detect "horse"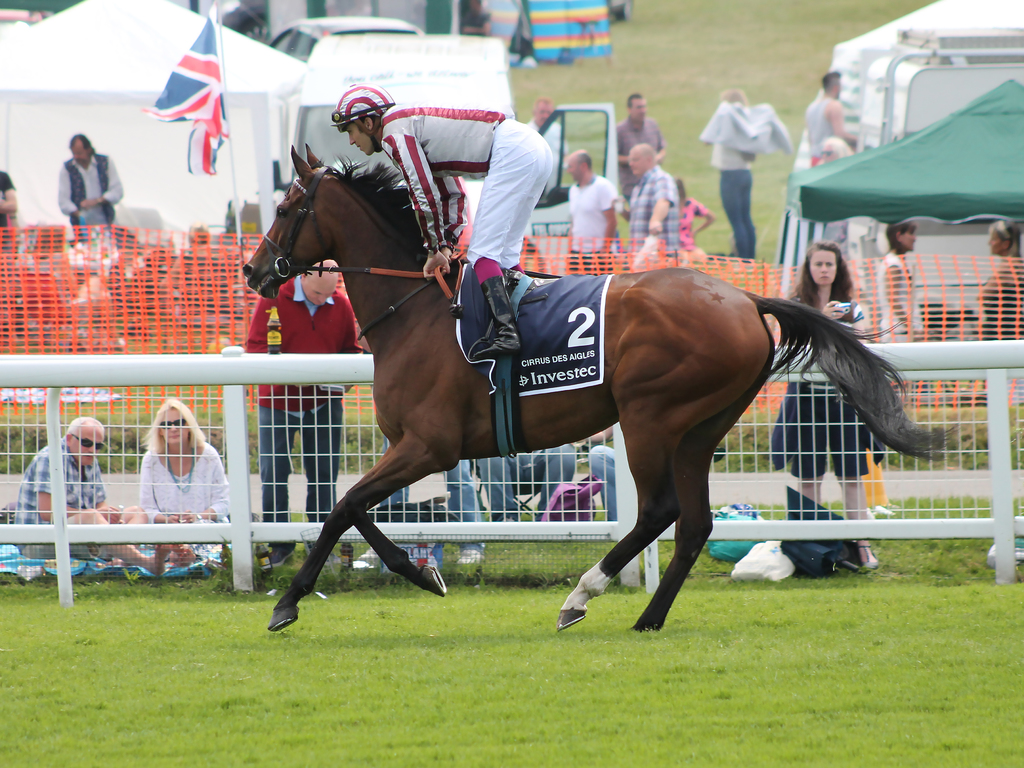
l=242, t=140, r=960, b=631
